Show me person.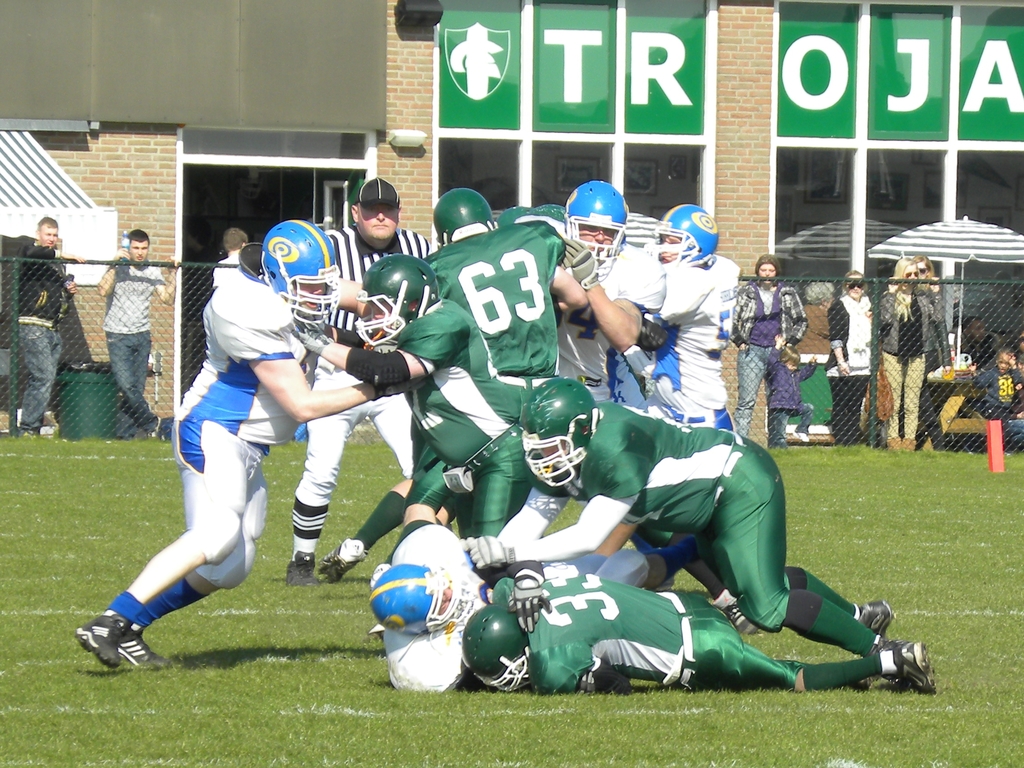
person is here: [717, 250, 810, 451].
